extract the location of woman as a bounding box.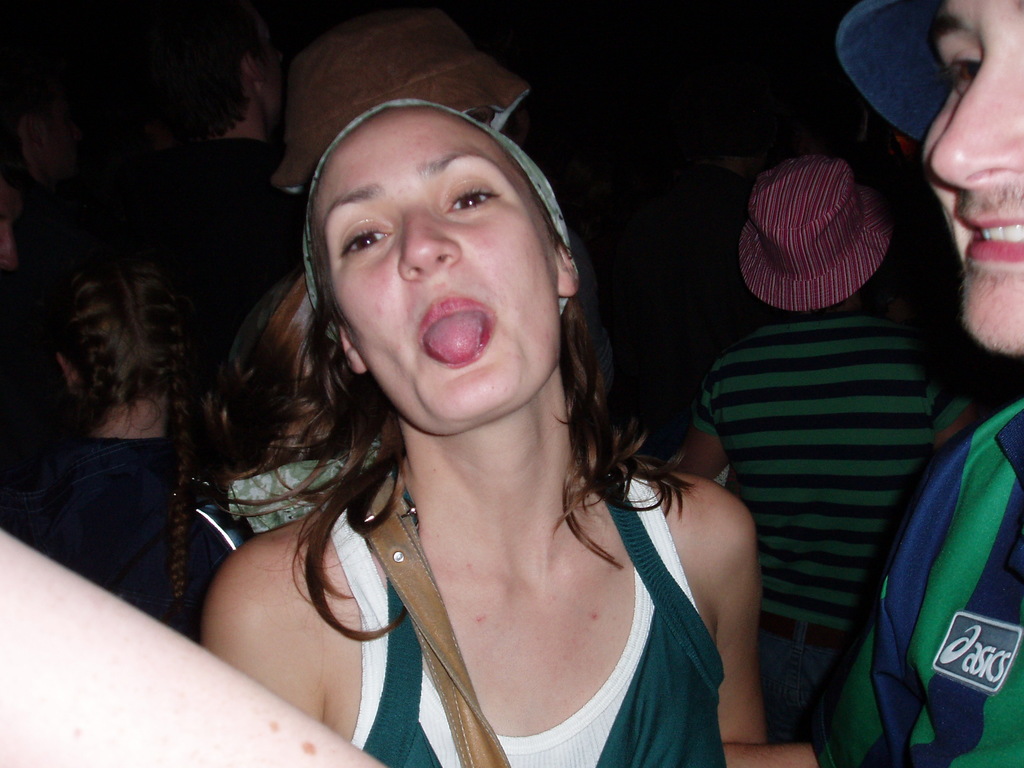
152/50/815/767.
